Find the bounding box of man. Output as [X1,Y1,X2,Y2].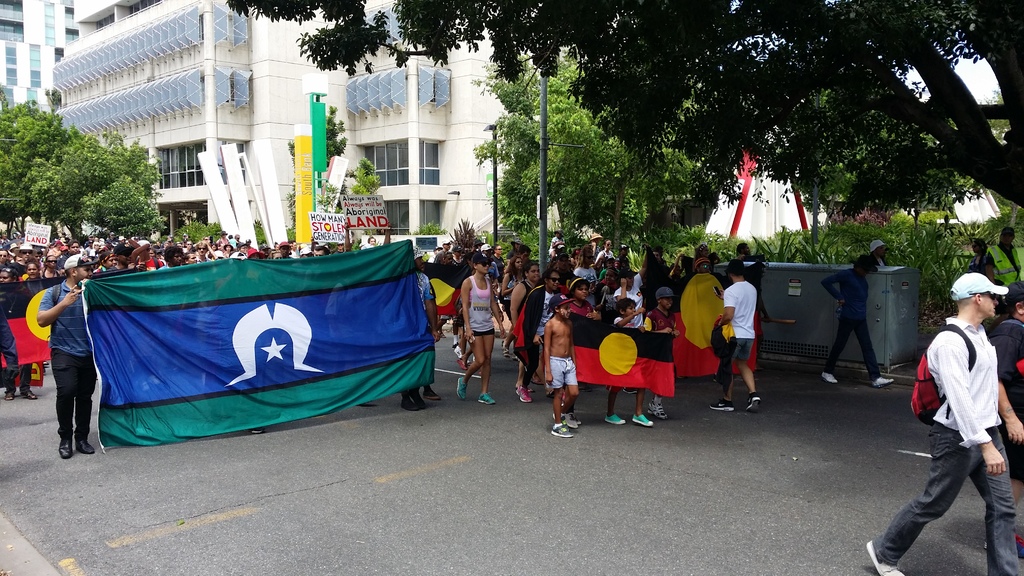
[511,268,566,404].
